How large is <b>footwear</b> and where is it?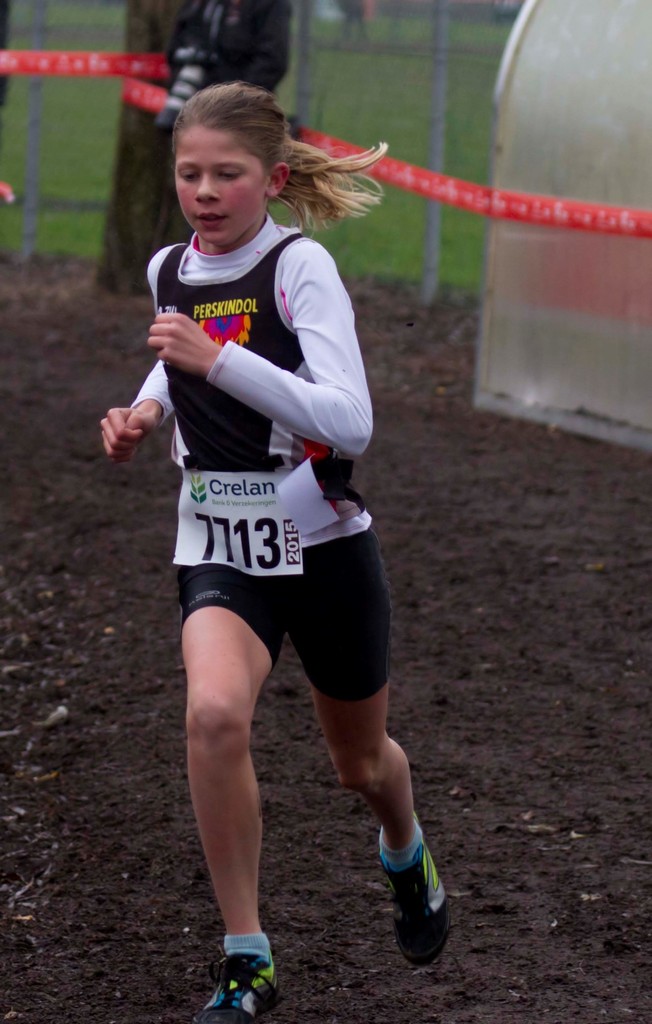
Bounding box: left=193, top=946, right=274, bottom=1023.
